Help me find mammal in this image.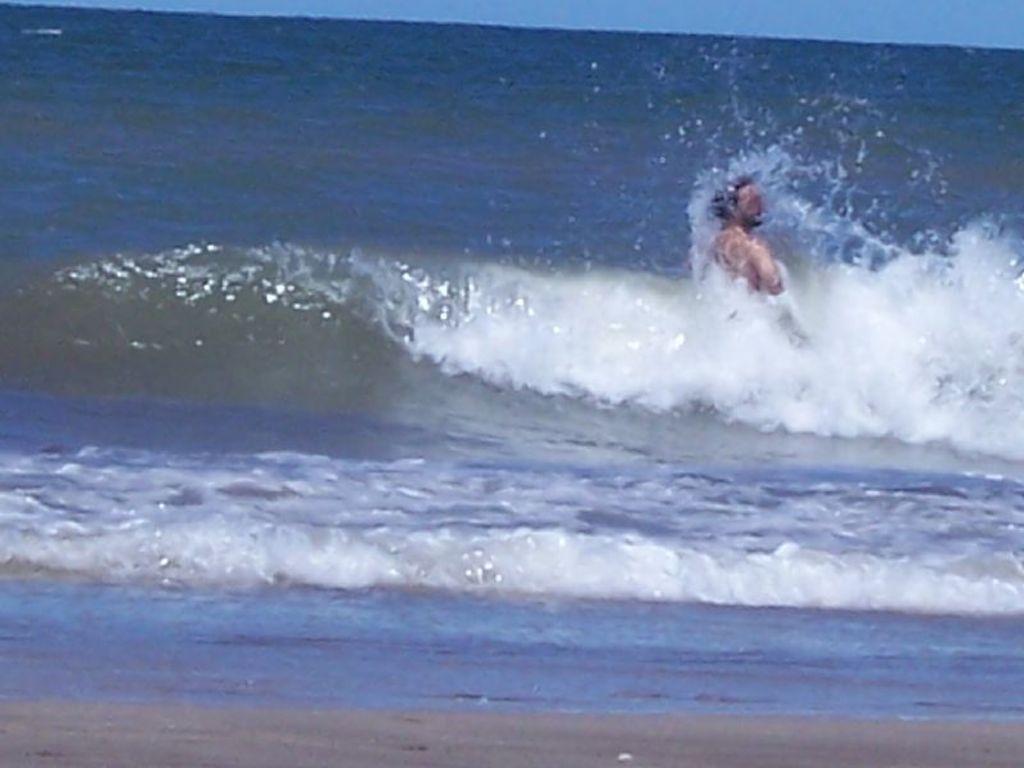
Found it: <region>704, 168, 801, 300</region>.
